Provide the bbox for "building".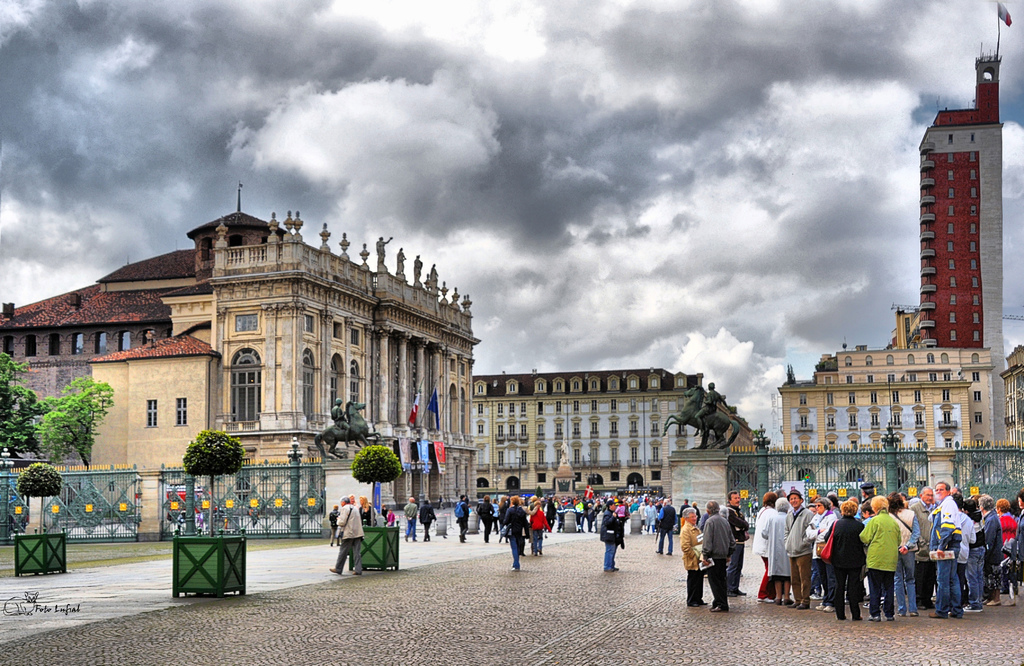
<region>777, 336, 995, 496</region>.
